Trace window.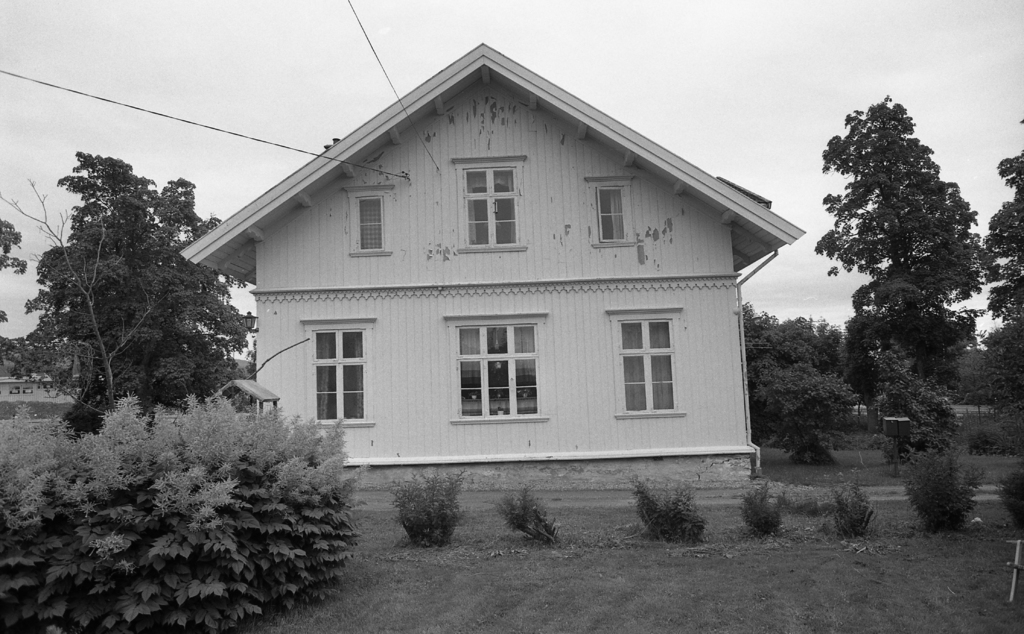
Traced to 451:306:550:421.
